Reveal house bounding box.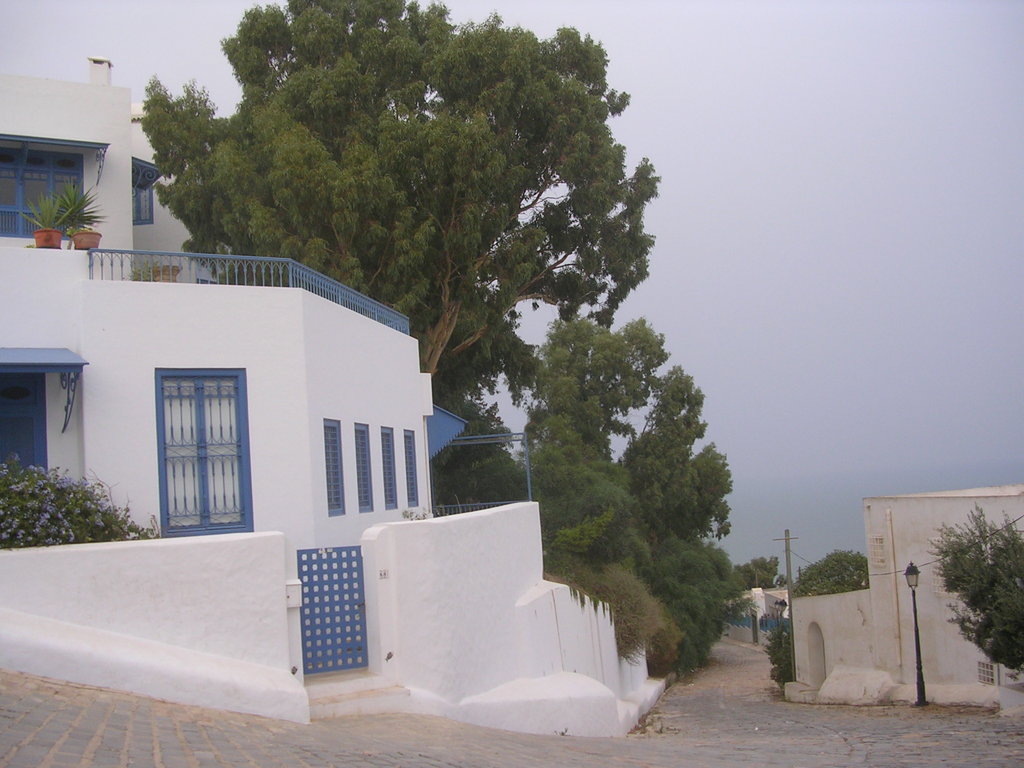
Revealed: region(737, 581, 789, 628).
